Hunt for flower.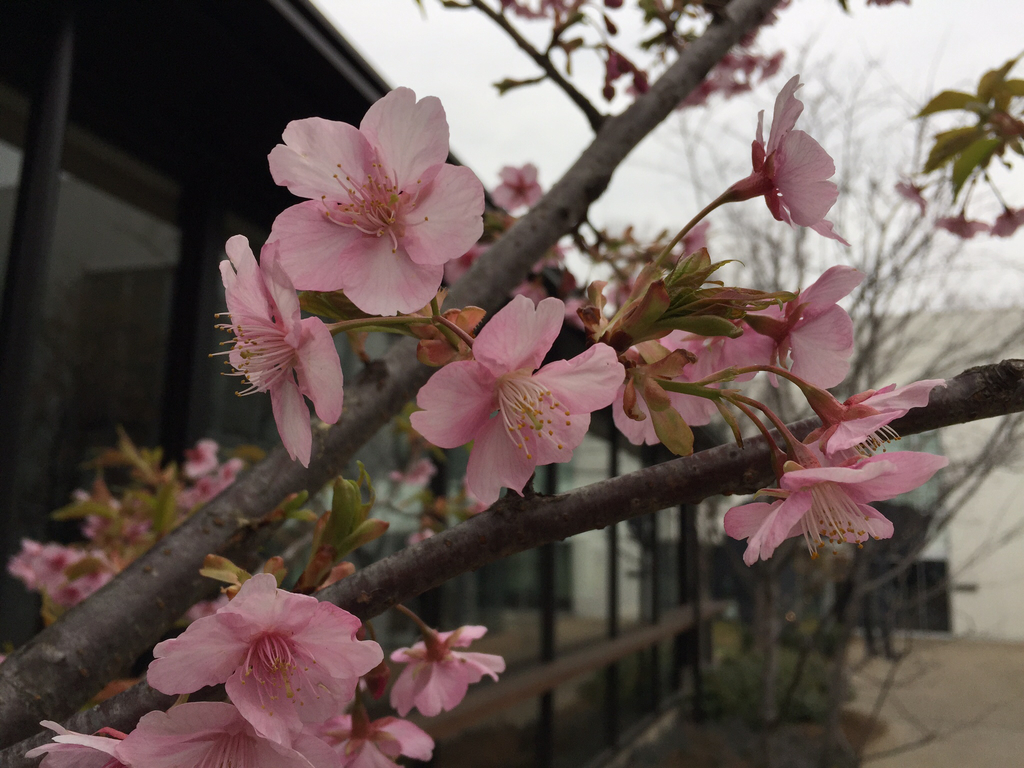
Hunted down at box(730, 73, 845, 241).
